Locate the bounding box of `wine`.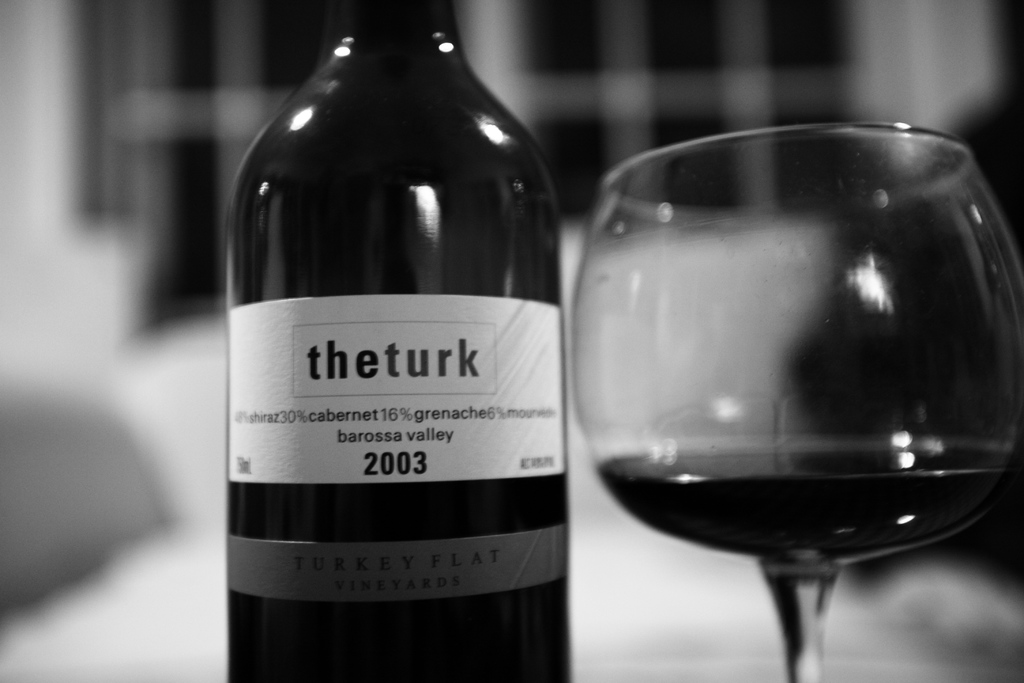
Bounding box: 596:436:1023:563.
